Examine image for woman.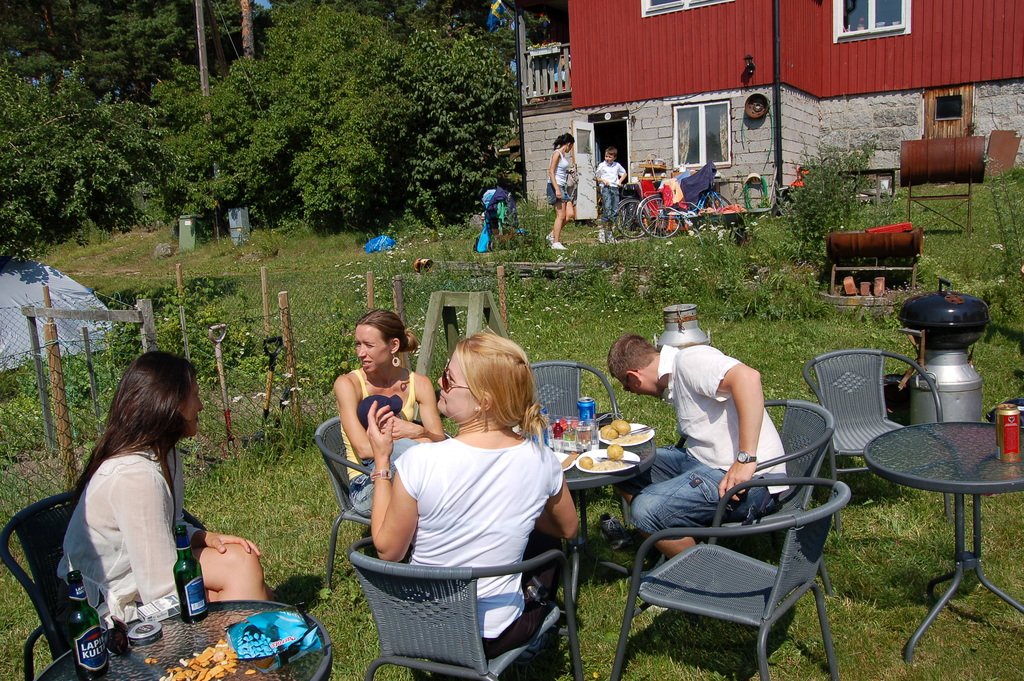
Examination result: [left=358, top=329, right=590, bottom=671].
